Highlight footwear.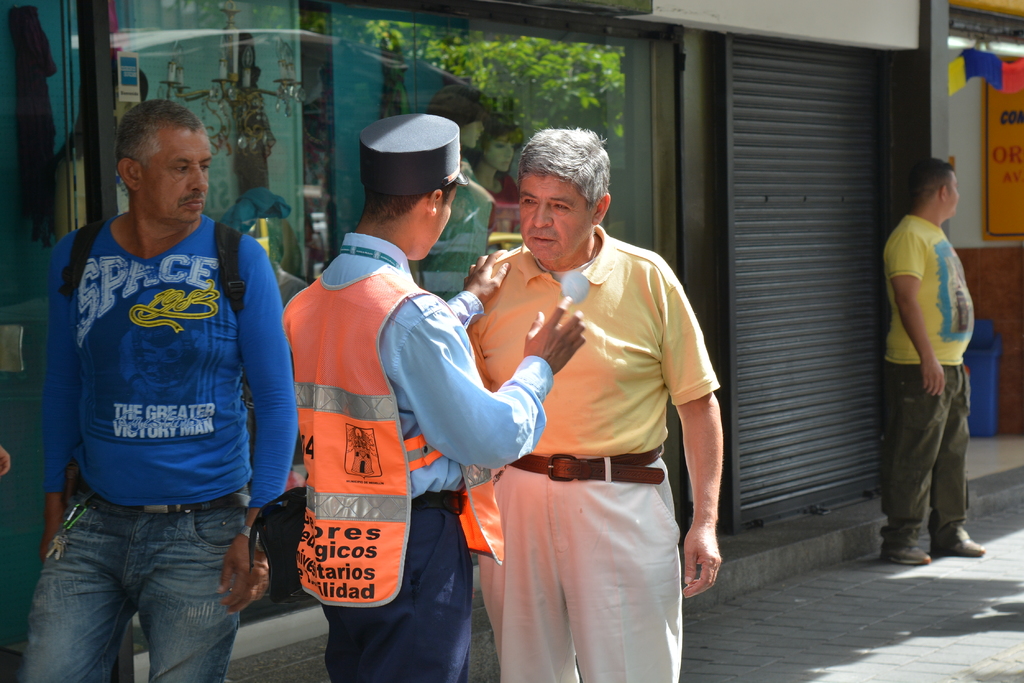
Highlighted region: <box>937,536,989,559</box>.
